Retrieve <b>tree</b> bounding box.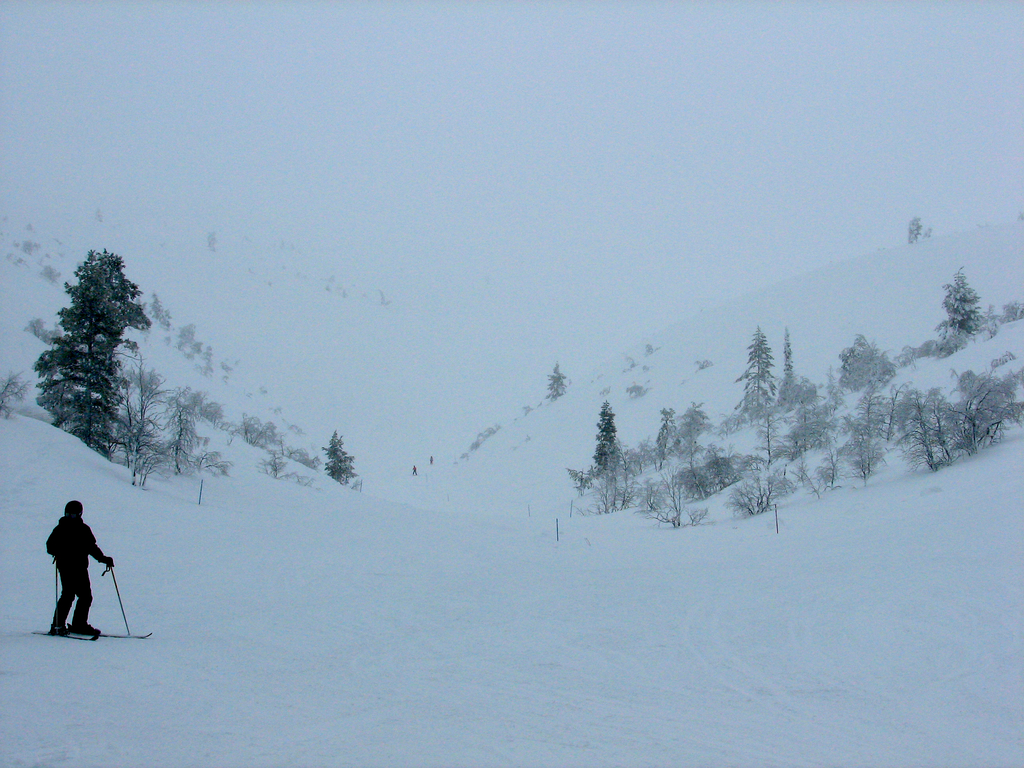
Bounding box: (545, 358, 564, 399).
